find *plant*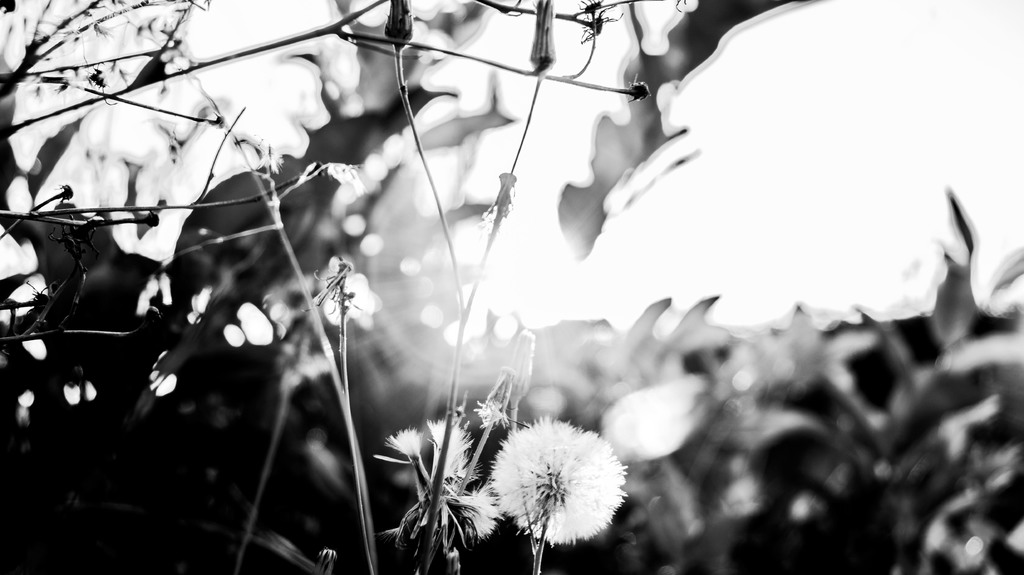
l=8, t=28, r=964, b=556
